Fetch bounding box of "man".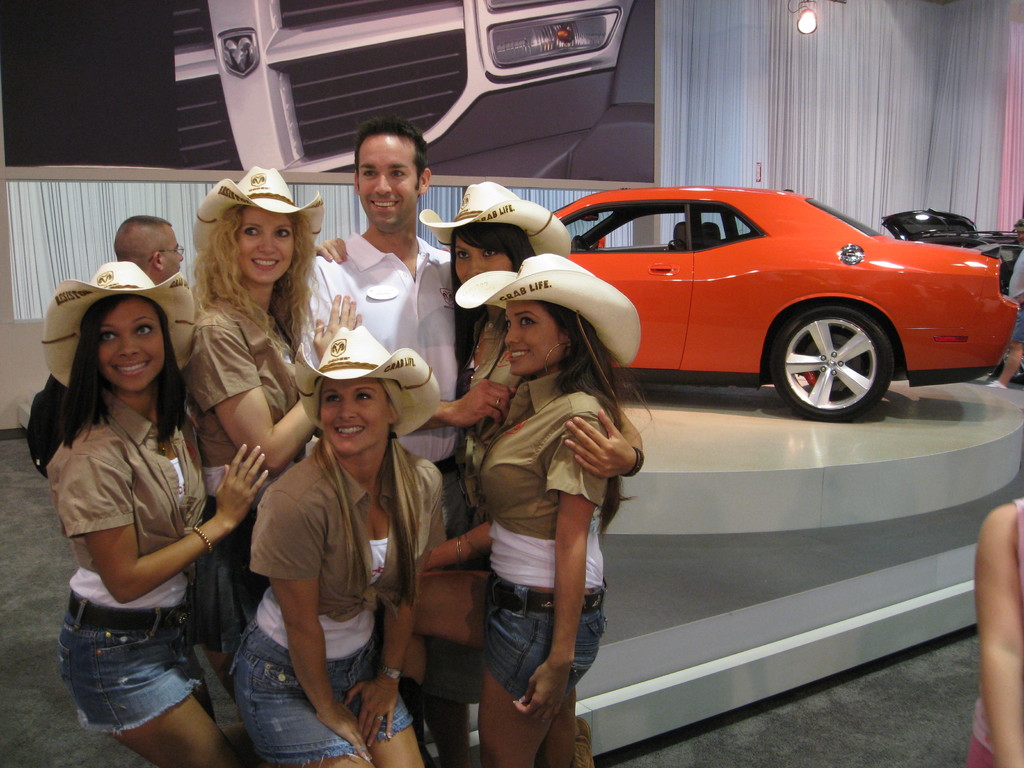
Bbox: (296, 113, 476, 767).
